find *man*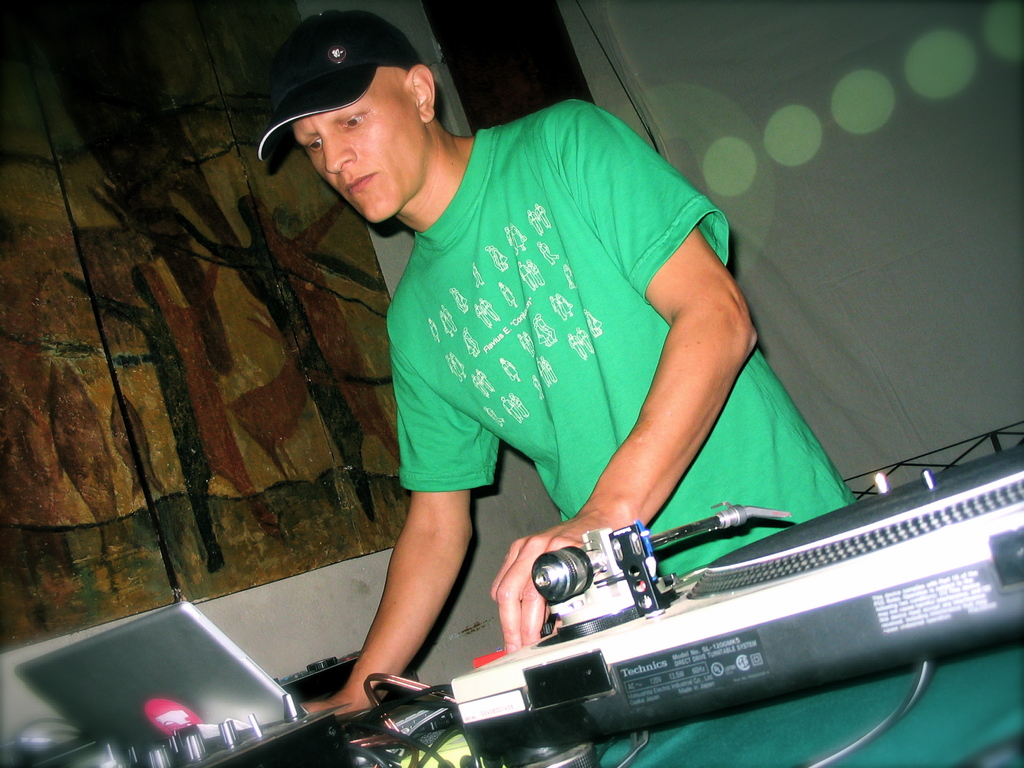
bbox(243, 6, 872, 719)
